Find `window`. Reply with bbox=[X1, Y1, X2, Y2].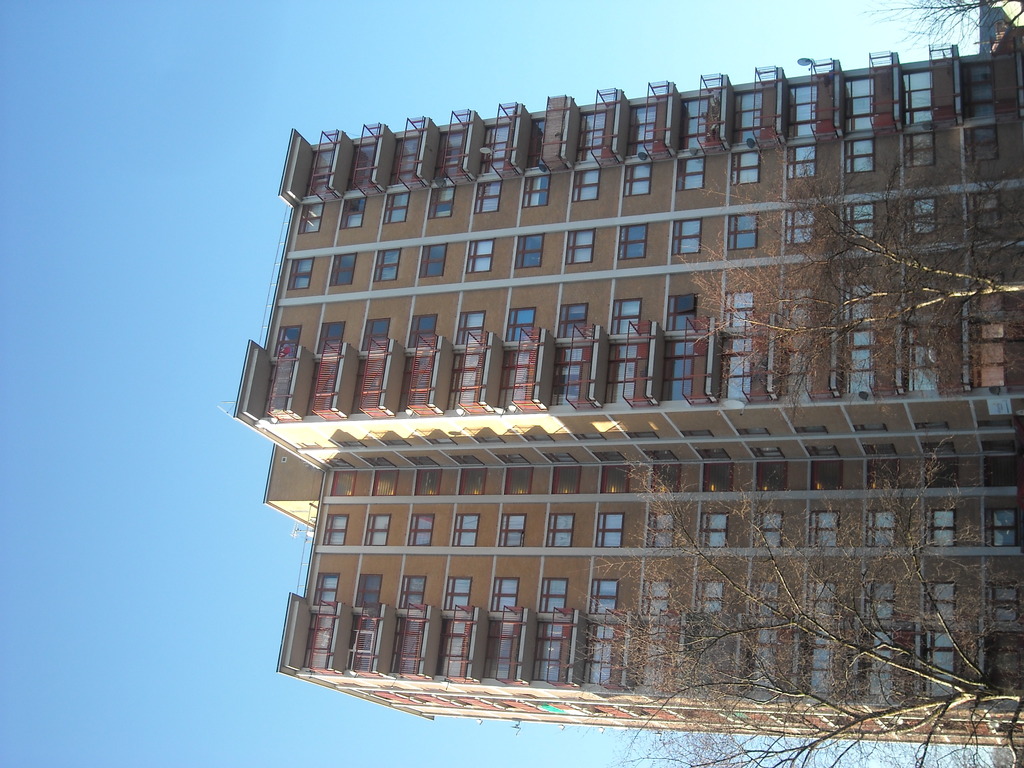
bbox=[862, 584, 895, 617].
